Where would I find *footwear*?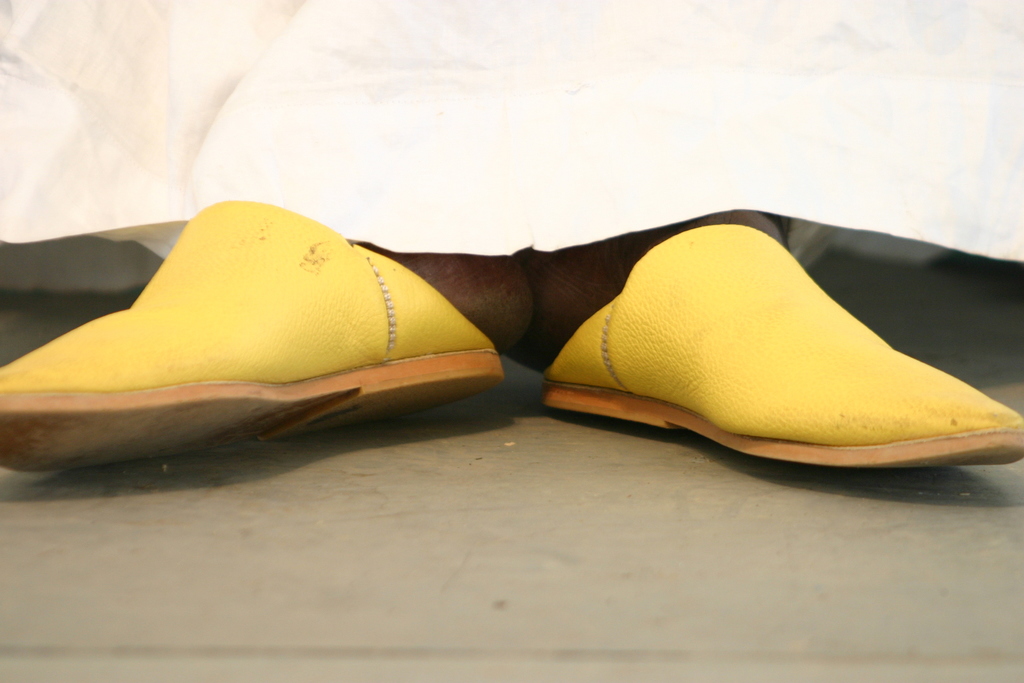
At 539:222:1023:470.
